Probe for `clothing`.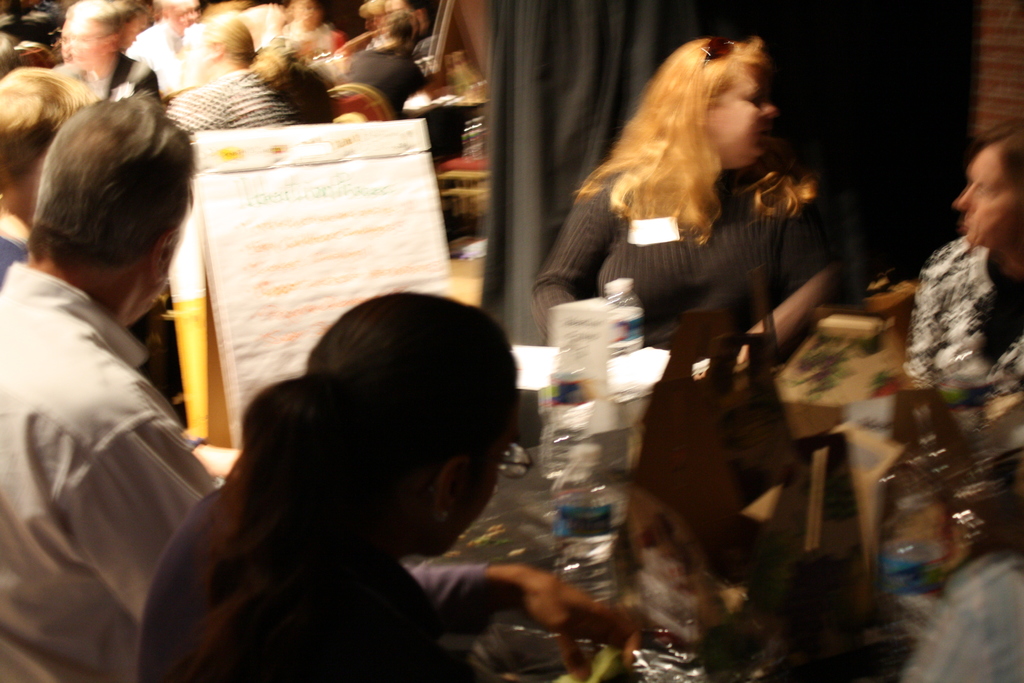
Probe result: pyautogui.locateOnScreen(894, 236, 1023, 407).
